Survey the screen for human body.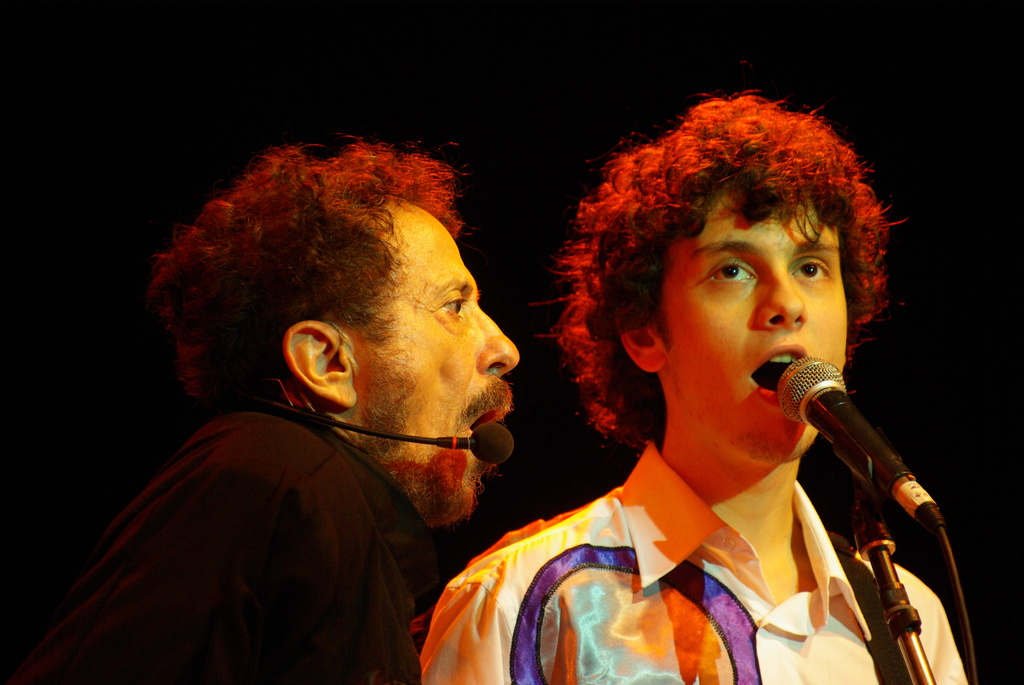
Survey found: region(17, 127, 522, 684).
